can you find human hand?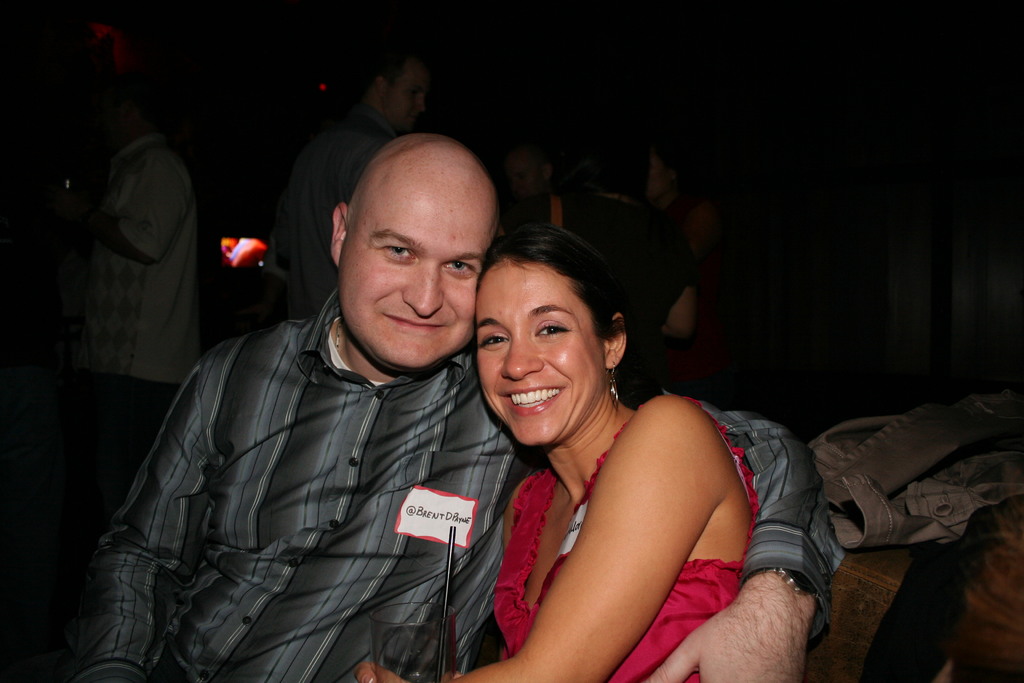
Yes, bounding box: 353/662/460/682.
